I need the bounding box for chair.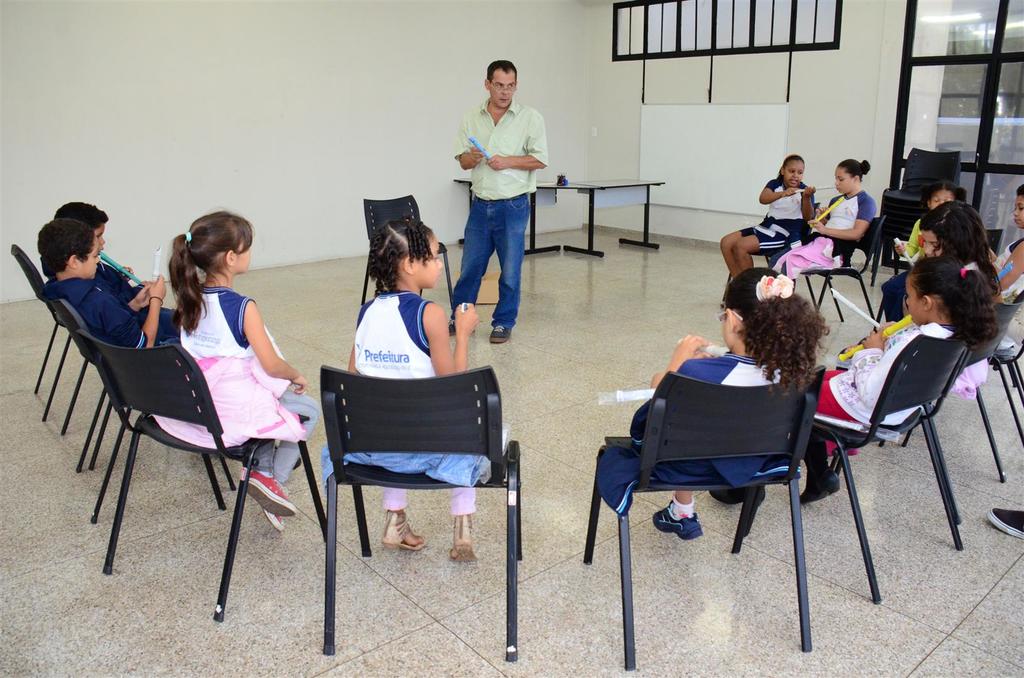
Here it is: l=5, t=243, r=120, b=418.
